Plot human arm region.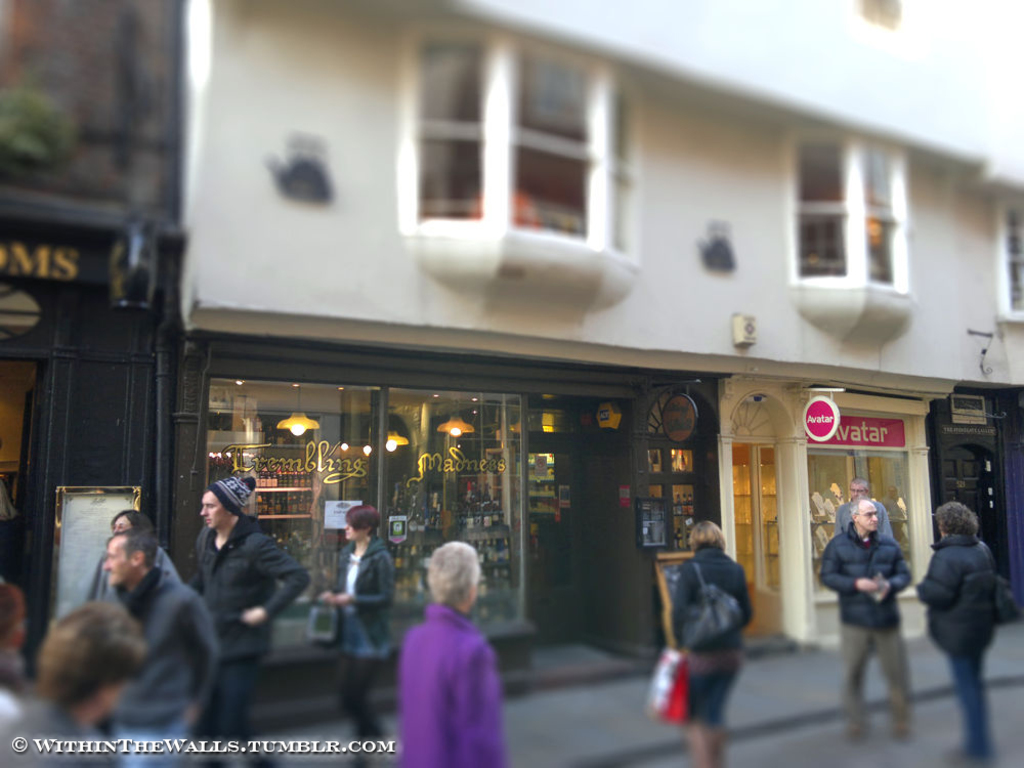
Plotted at (left=876, top=538, right=922, bottom=598).
